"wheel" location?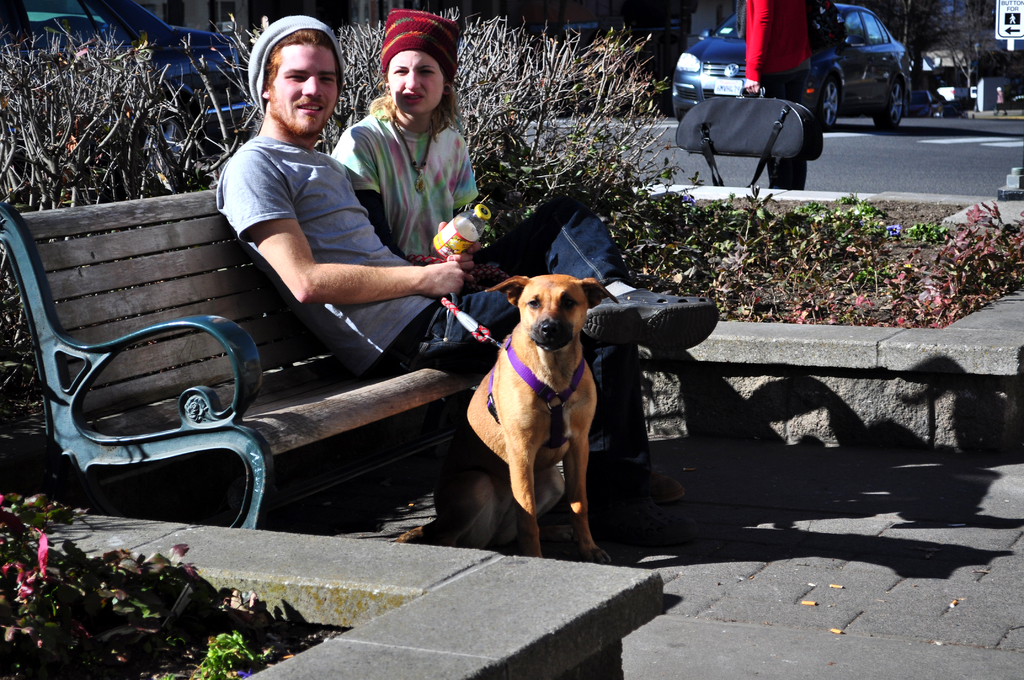
x1=813, y1=69, x2=842, y2=128
